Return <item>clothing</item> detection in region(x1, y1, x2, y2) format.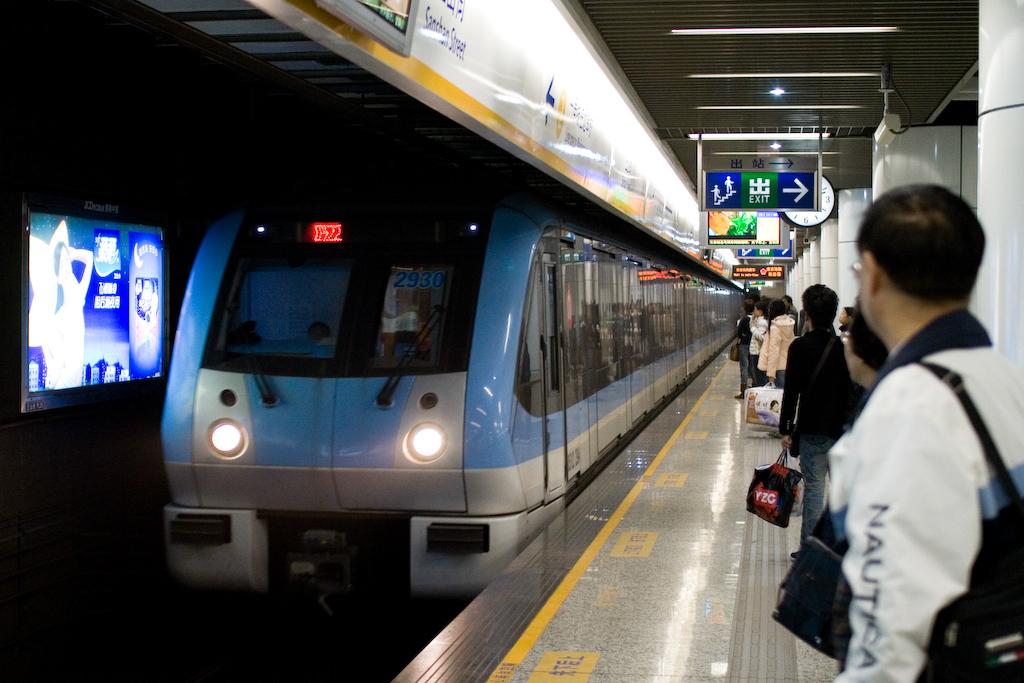
region(780, 323, 852, 540).
